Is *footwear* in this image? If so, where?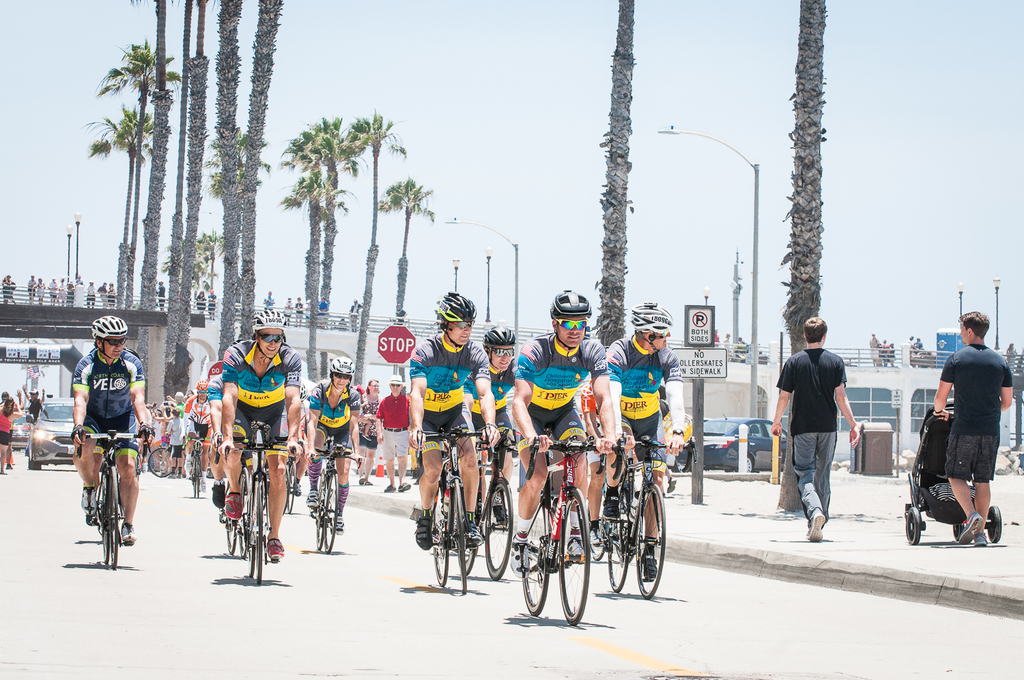
Yes, at (214, 482, 223, 507).
